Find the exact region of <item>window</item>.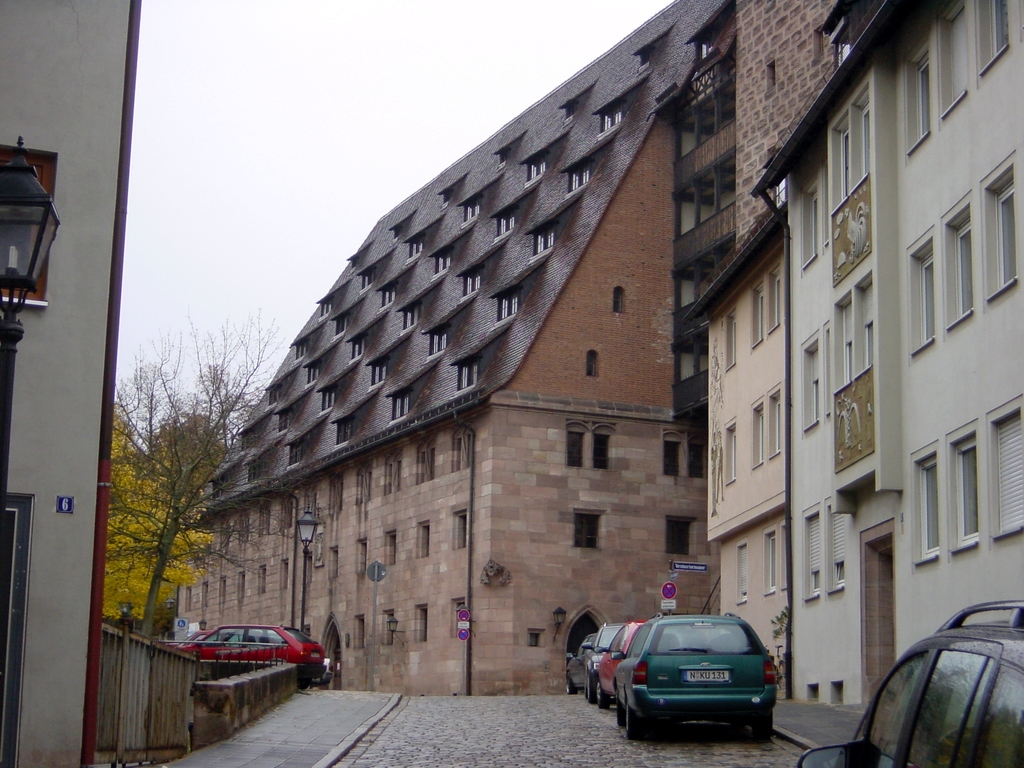
Exact region: box=[832, 130, 852, 214].
